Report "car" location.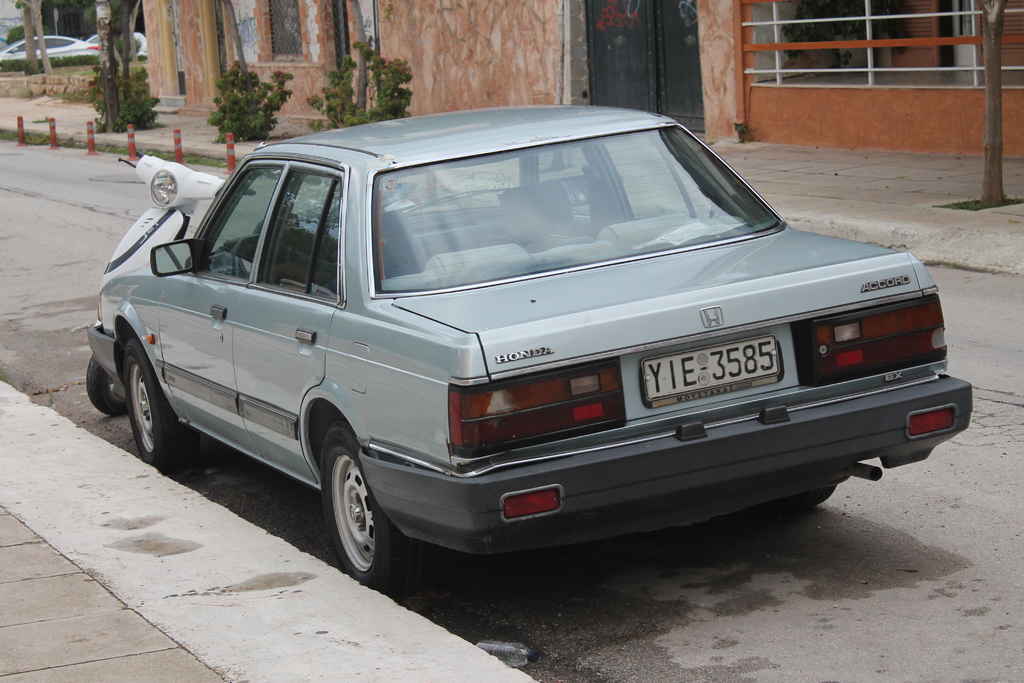
Report: 0:38:148:70.
